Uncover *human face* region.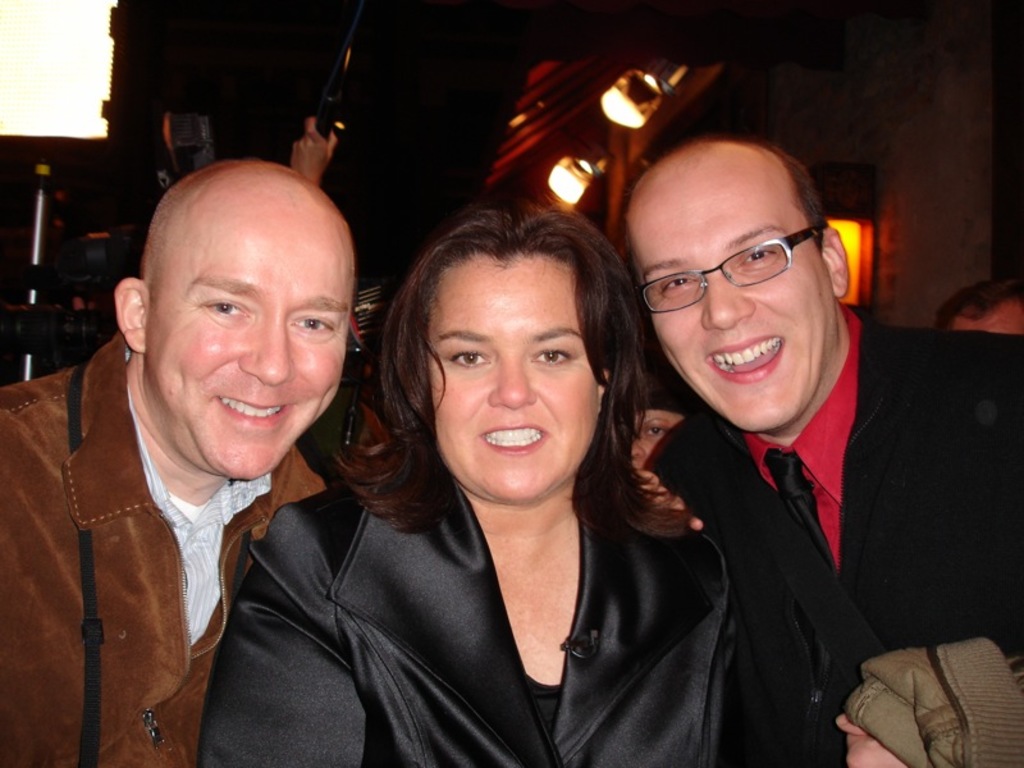
Uncovered: pyautogui.locateOnScreen(632, 410, 686, 454).
